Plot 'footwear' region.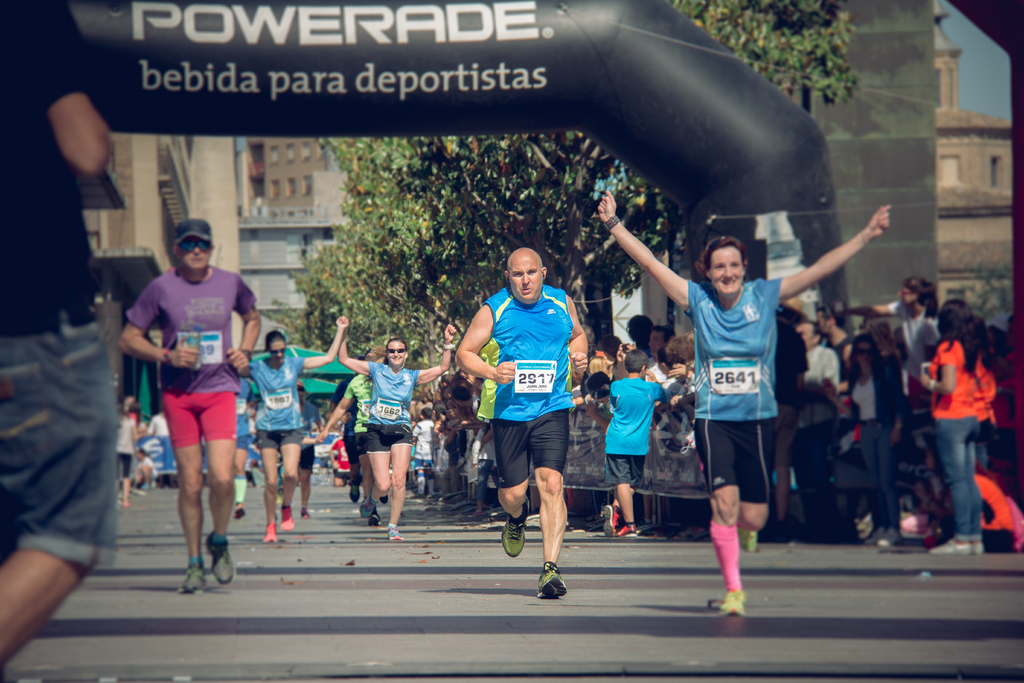
Plotted at <region>536, 562, 566, 602</region>.
